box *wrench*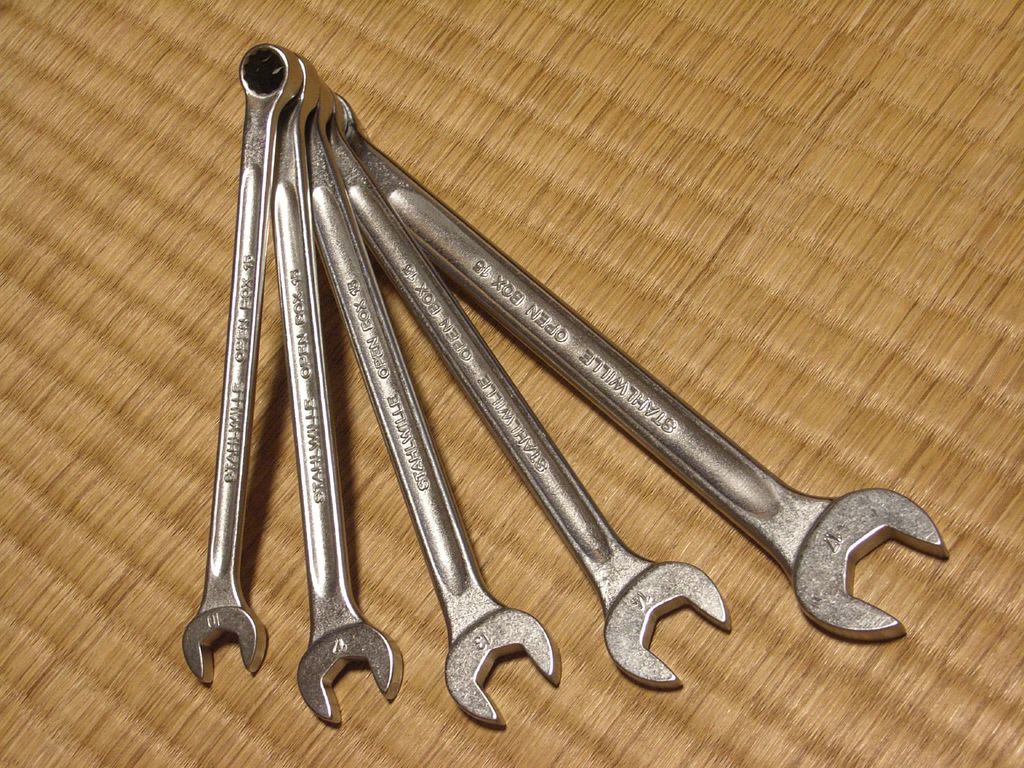
<bbox>308, 82, 555, 729</bbox>
